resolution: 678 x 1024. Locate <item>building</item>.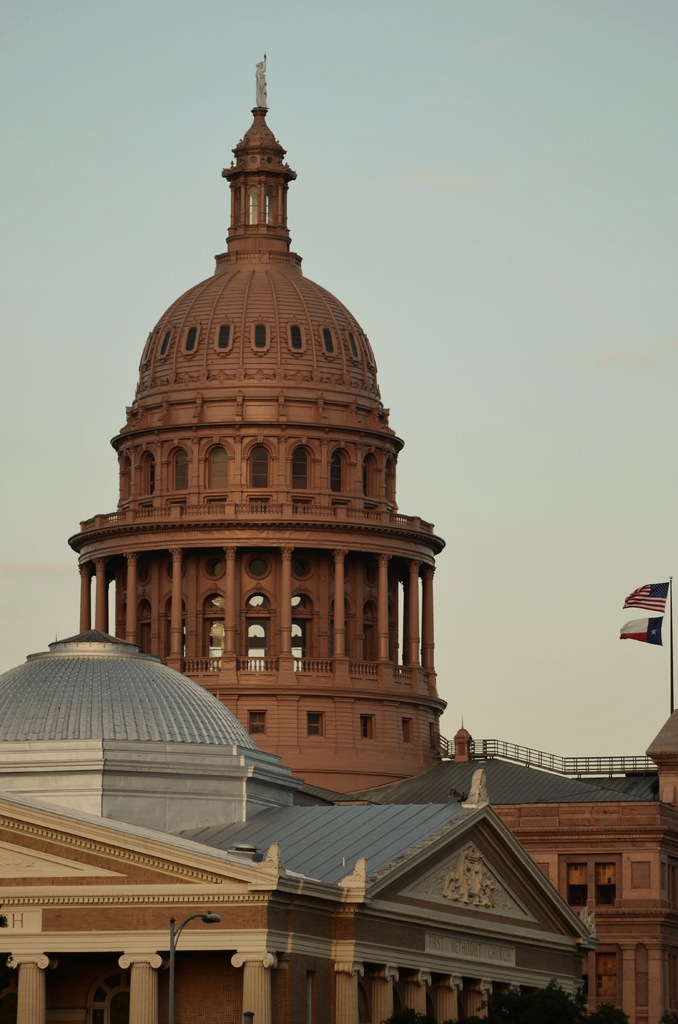
(68, 52, 677, 1023).
